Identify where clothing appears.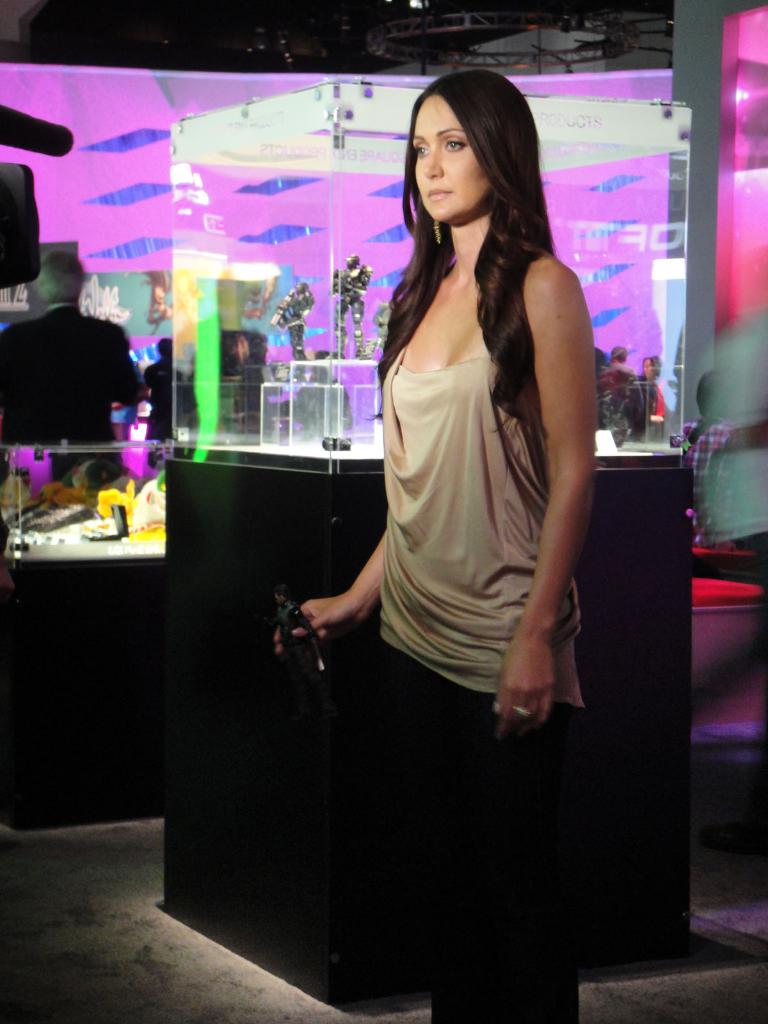
Appears at pyautogui.locateOnScreen(596, 362, 642, 433).
